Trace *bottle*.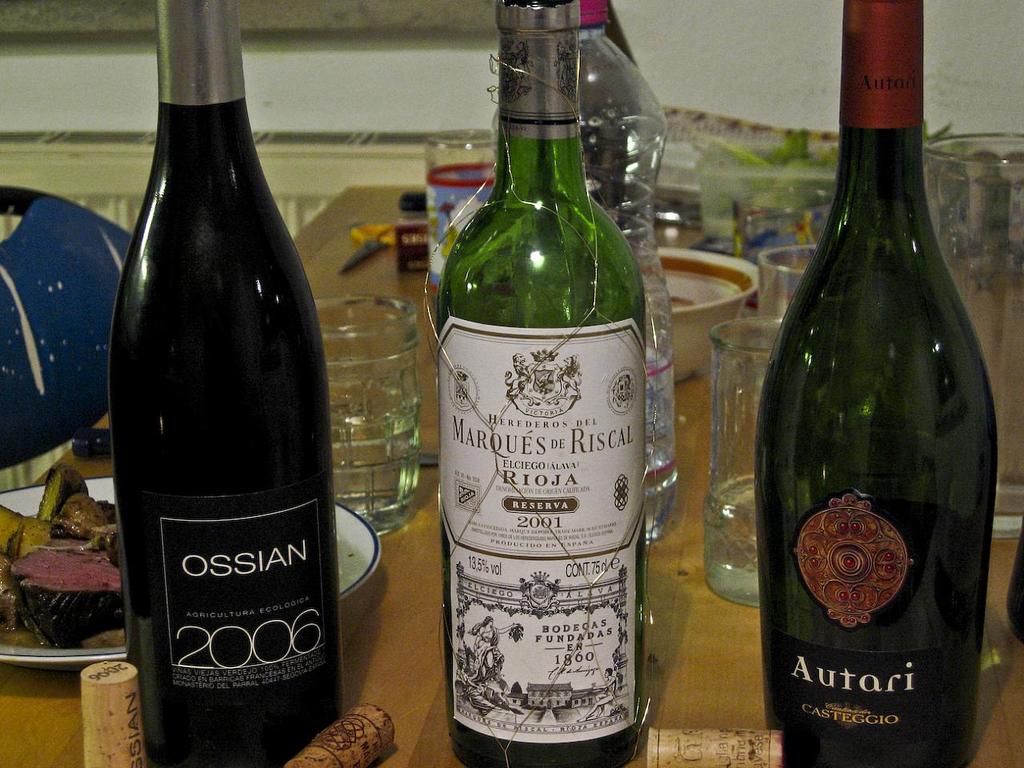
Traced to region(762, 0, 978, 767).
